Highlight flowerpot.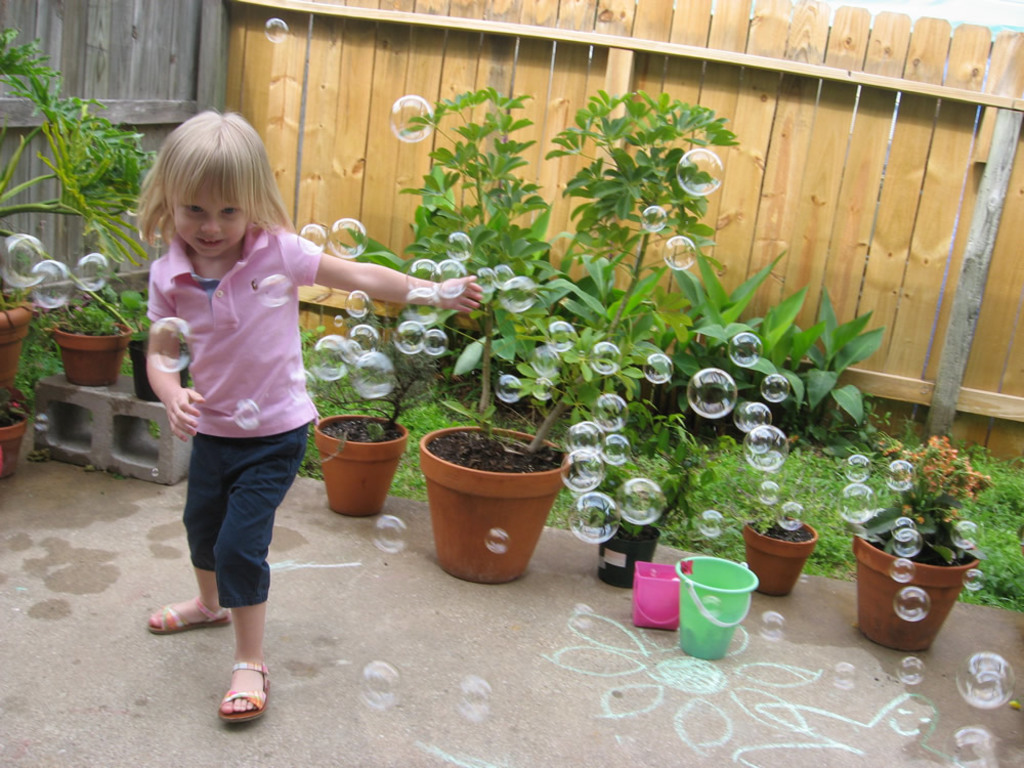
Highlighted region: l=744, t=508, r=819, b=594.
